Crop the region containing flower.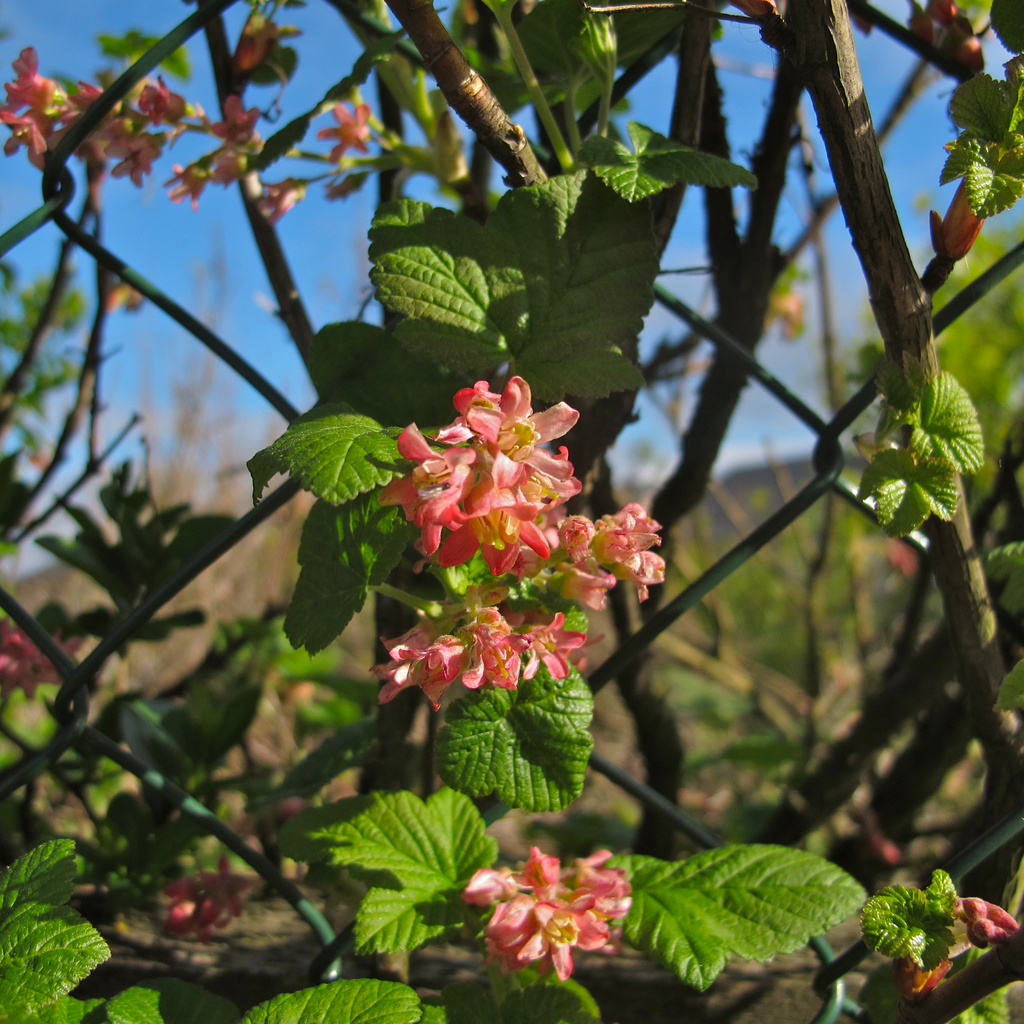
Crop region: 465 850 636 986.
